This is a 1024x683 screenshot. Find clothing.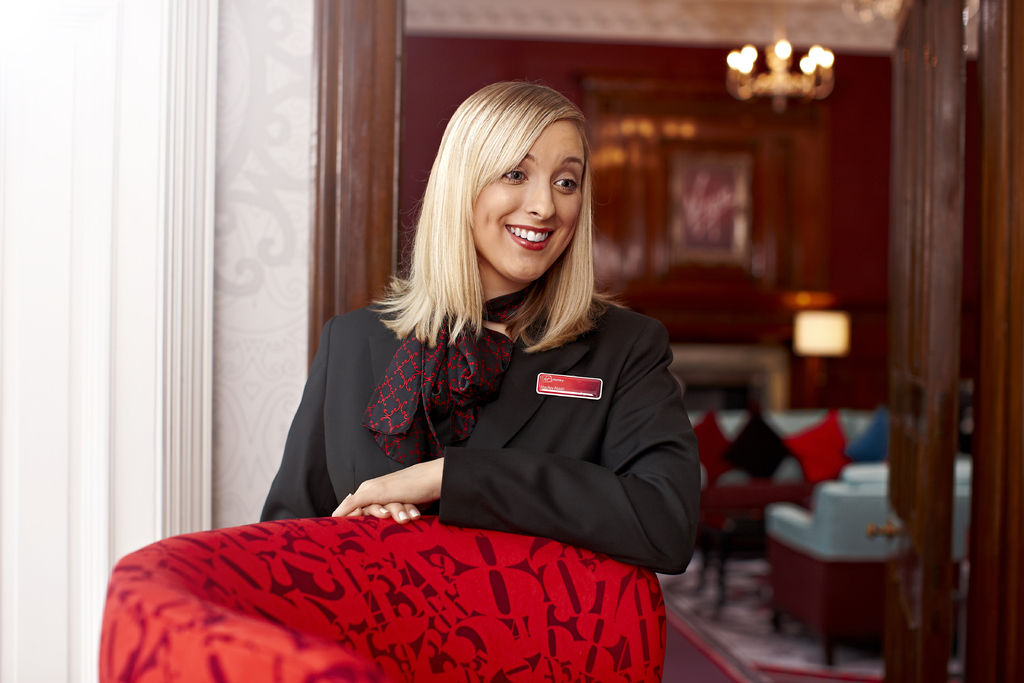
Bounding box: [96,278,706,682].
